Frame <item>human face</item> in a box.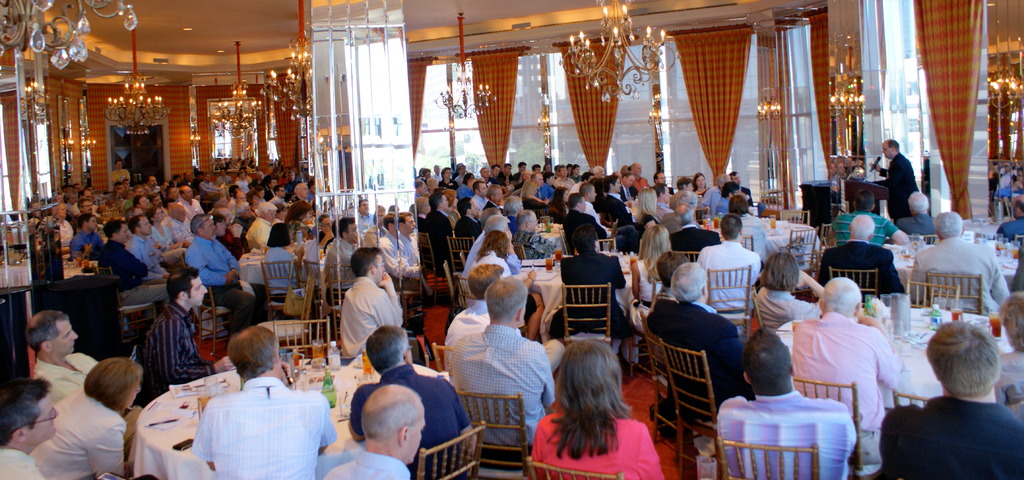
detection(203, 217, 218, 238).
